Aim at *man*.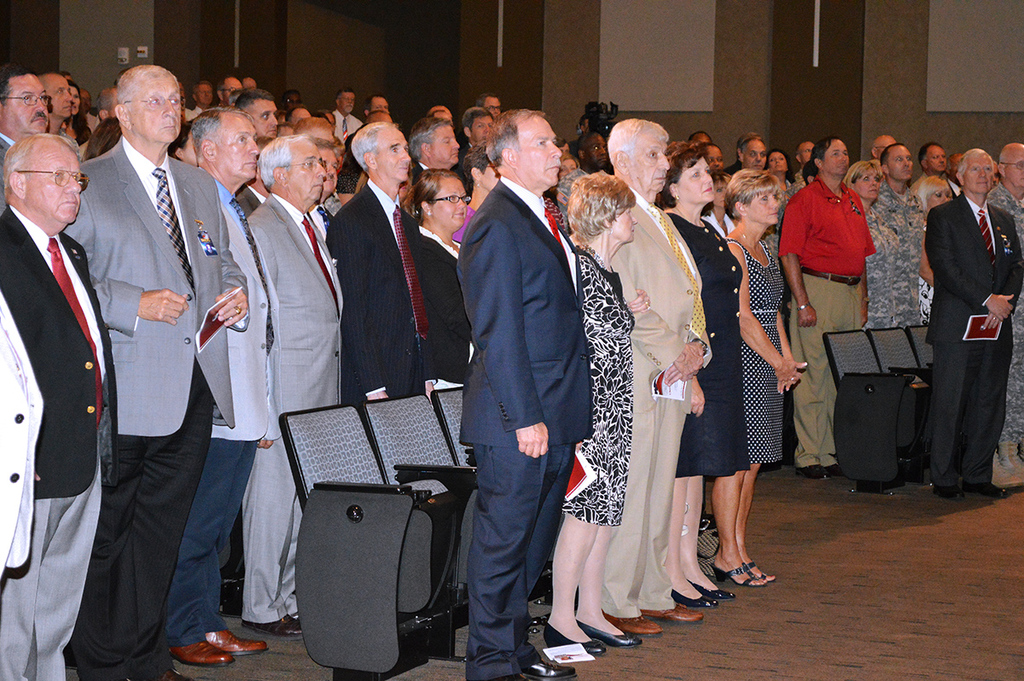
Aimed at [0, 127, 124, 680].
